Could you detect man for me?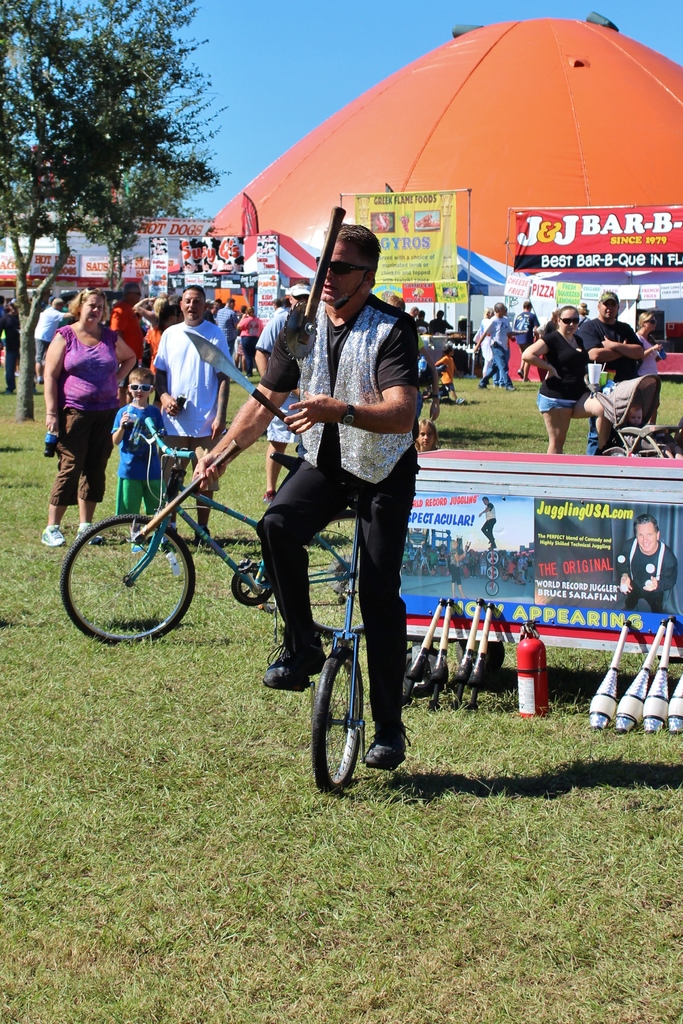
Detection result: <region>475, 497, 495, 552</region>.
